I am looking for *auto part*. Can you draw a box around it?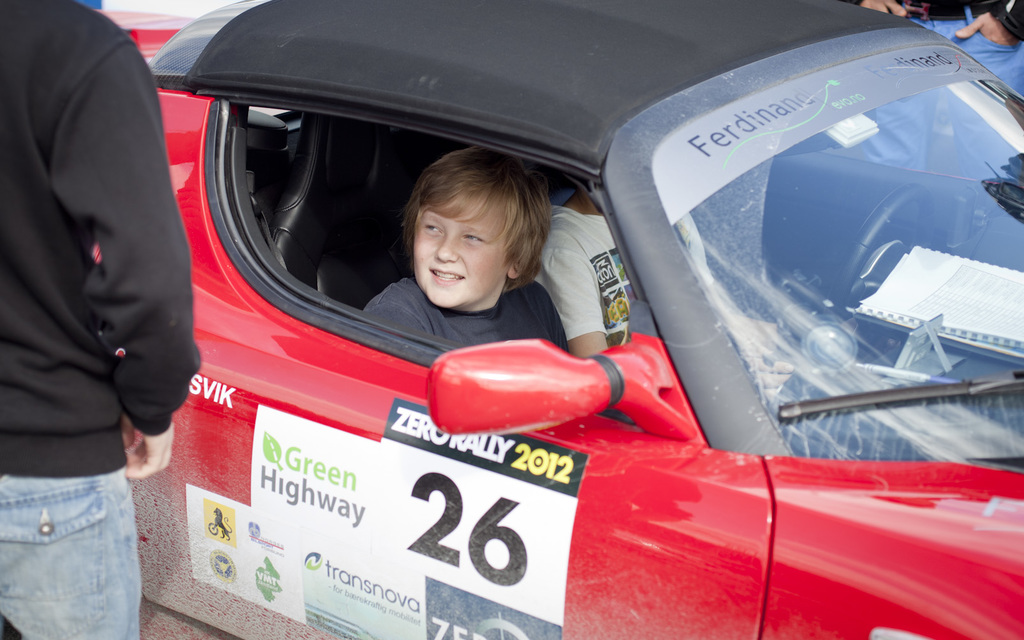
Sure, the bounding box is {"left": 733, "top": 453, "right": 1023, "bottom": 639}.
